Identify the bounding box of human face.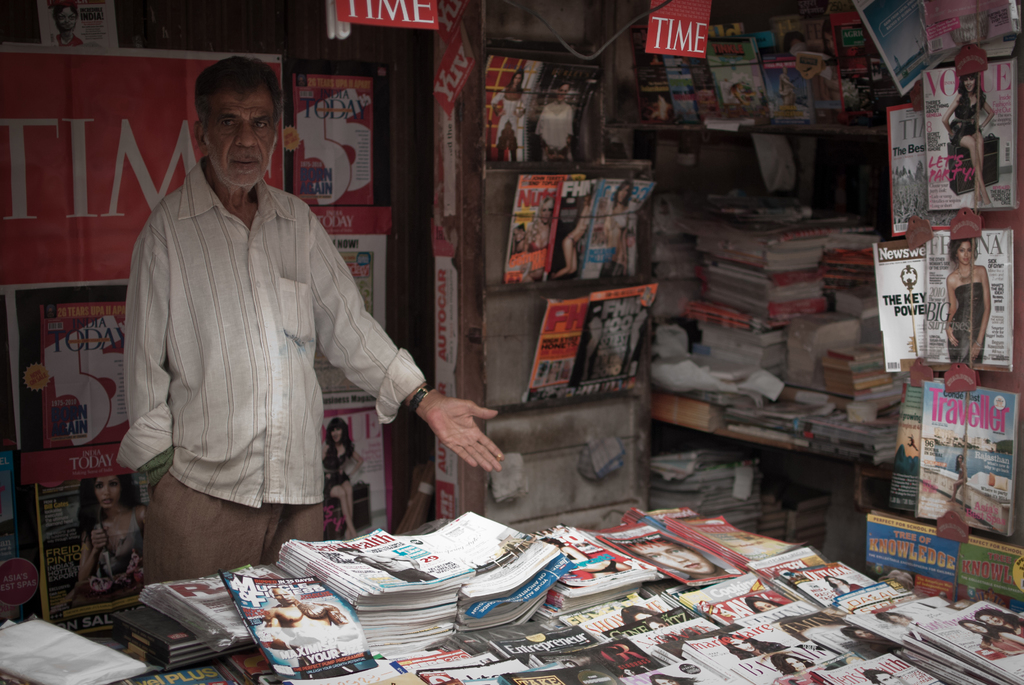
(204,83,275,182).
